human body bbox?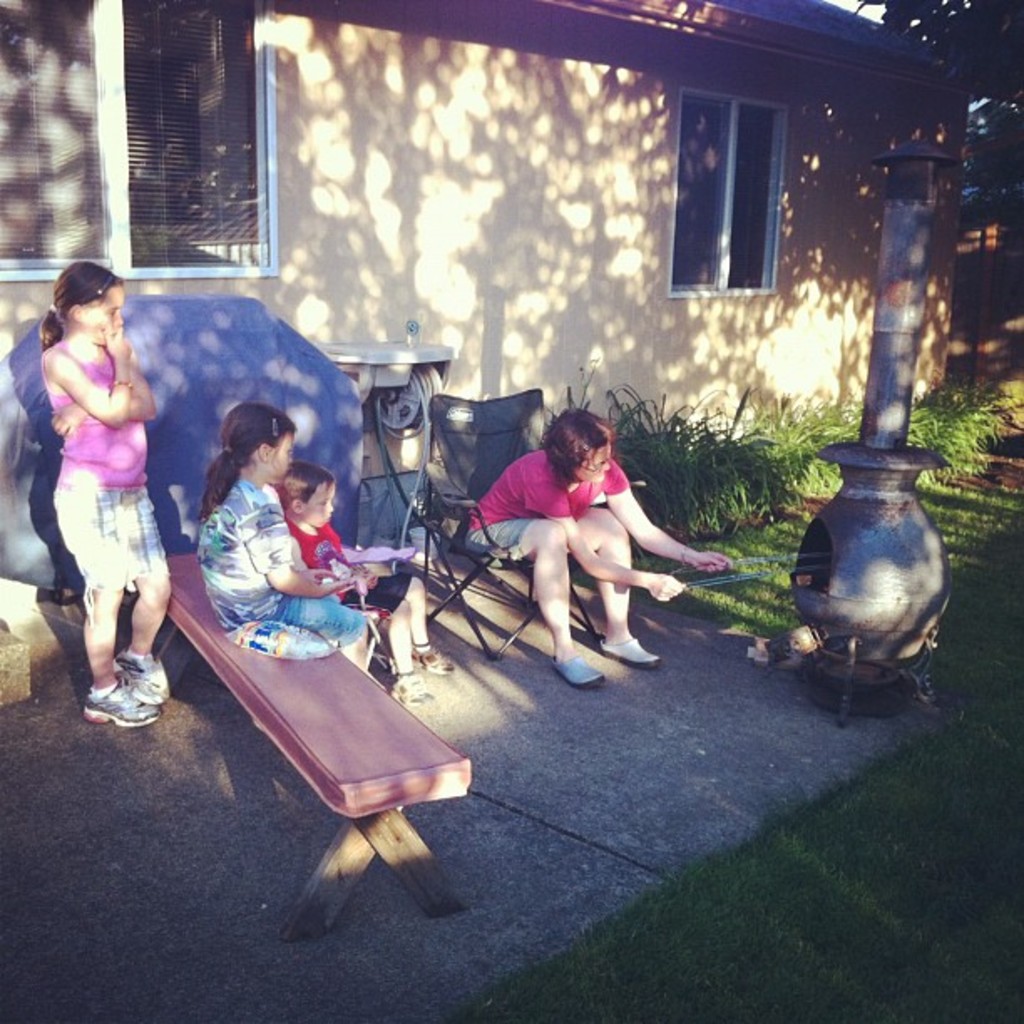
bbox=[283, 479, 450, 674]
